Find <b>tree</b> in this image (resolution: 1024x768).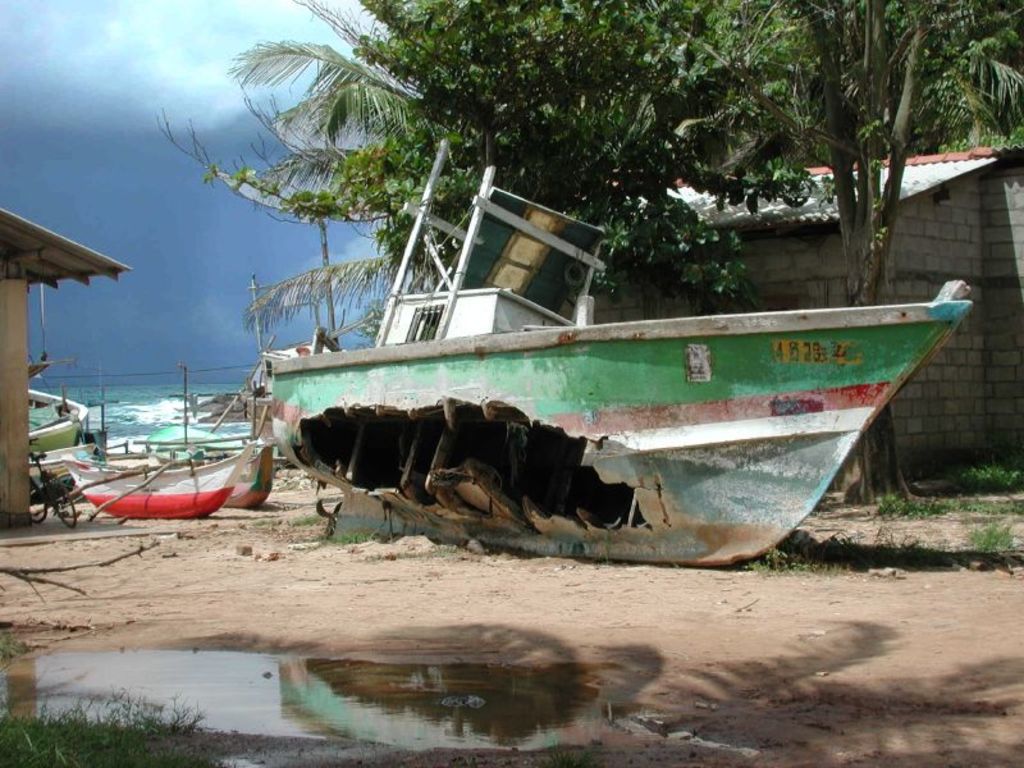
x1=782, y1=0, x2=1023, y2=499.
